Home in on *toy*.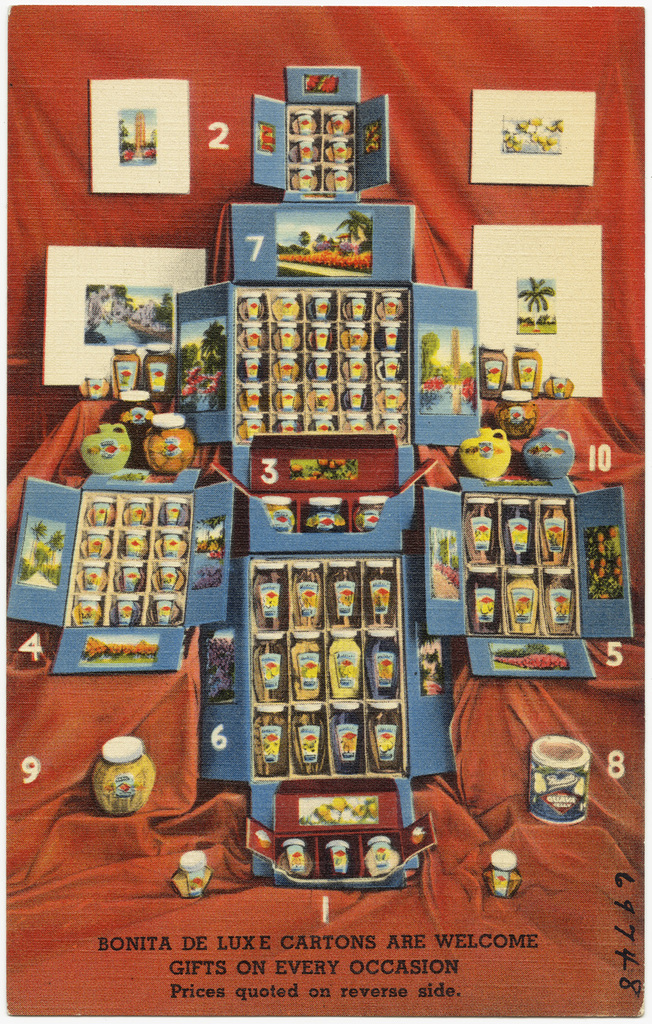
Homed in at Rect(143, 412, 199, 477).
